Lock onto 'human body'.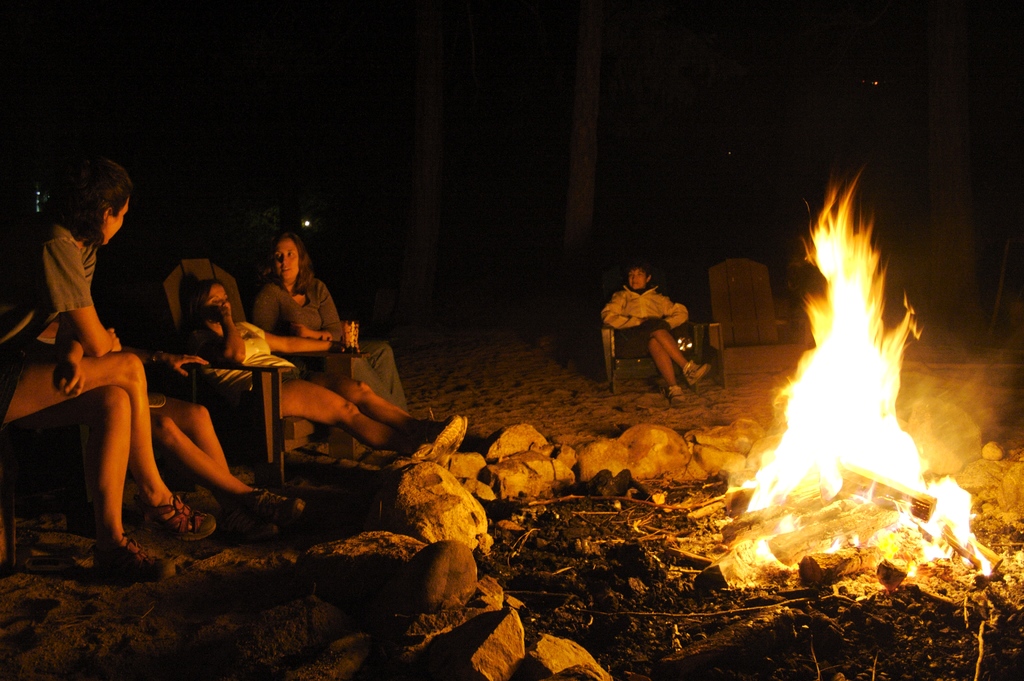
Locked: [0, 209, 221, 586].
